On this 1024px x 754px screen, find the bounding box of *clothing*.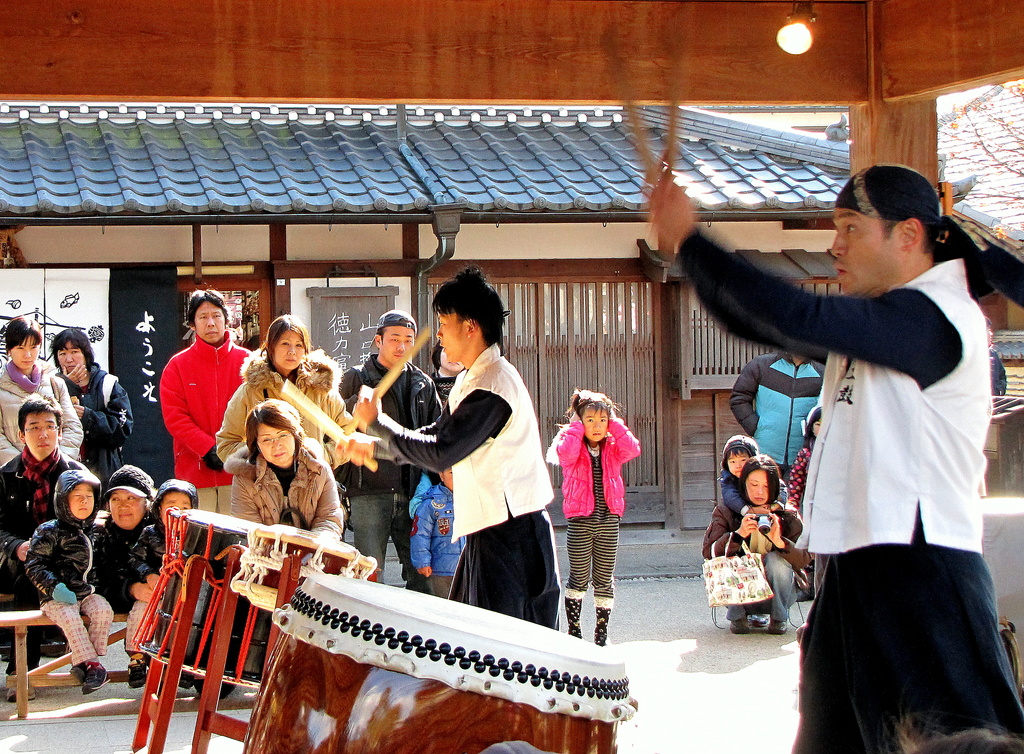
Bounding box: [84,516,172,643].
